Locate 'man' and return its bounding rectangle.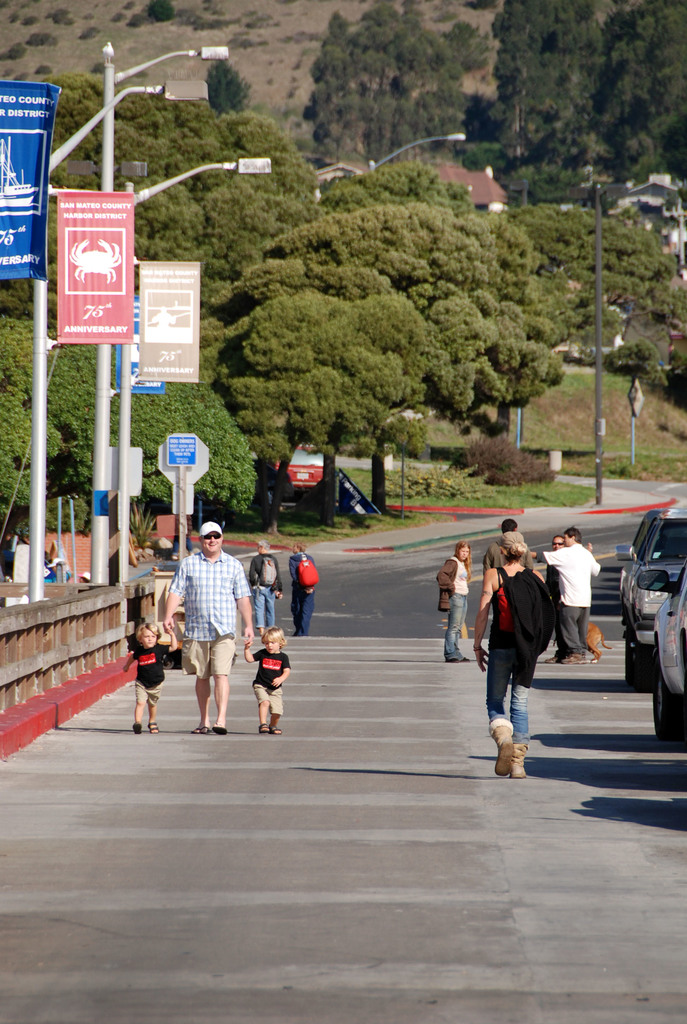
(166, 515, 252, 732).
